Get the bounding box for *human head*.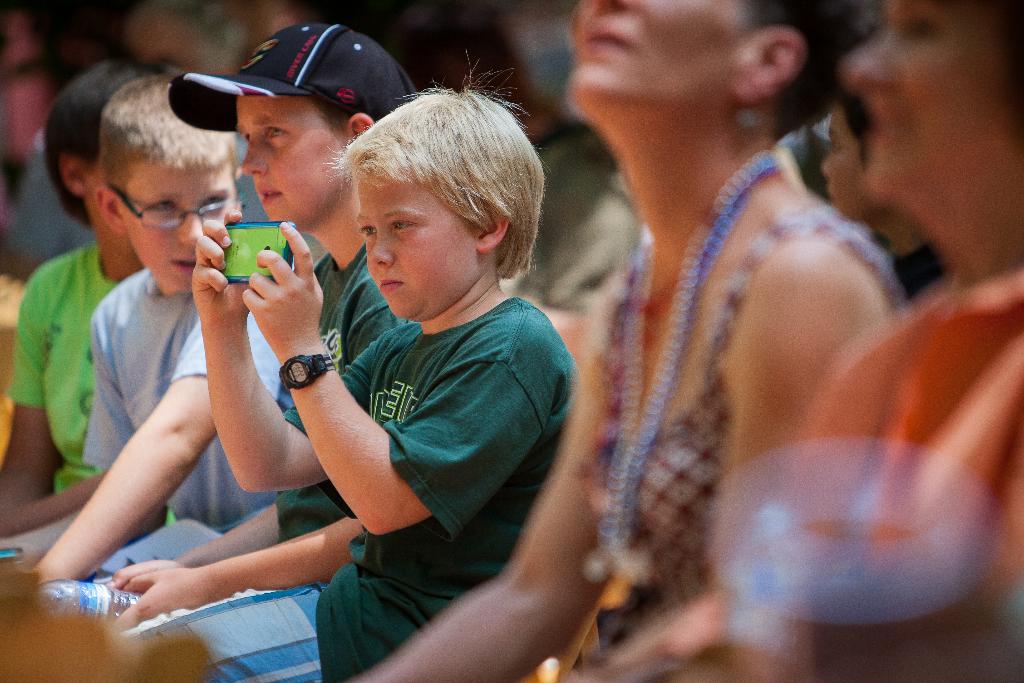
BBox(90, 71, 241, 293).
